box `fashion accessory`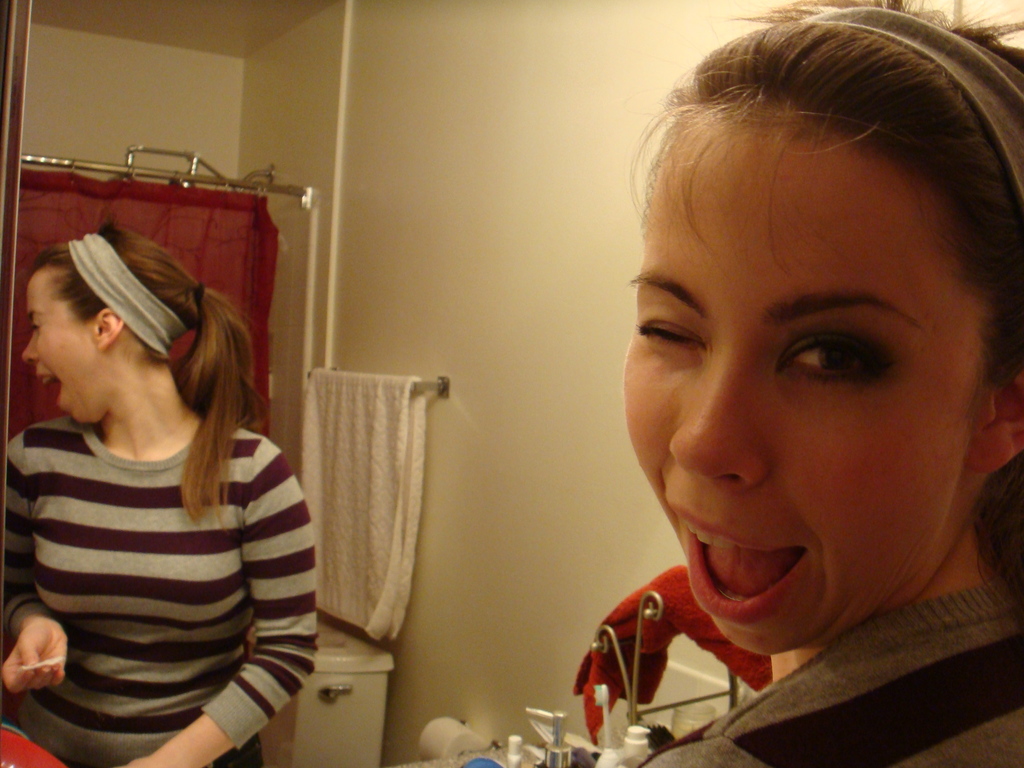
left=65, top=232, right=189, bottom=358
